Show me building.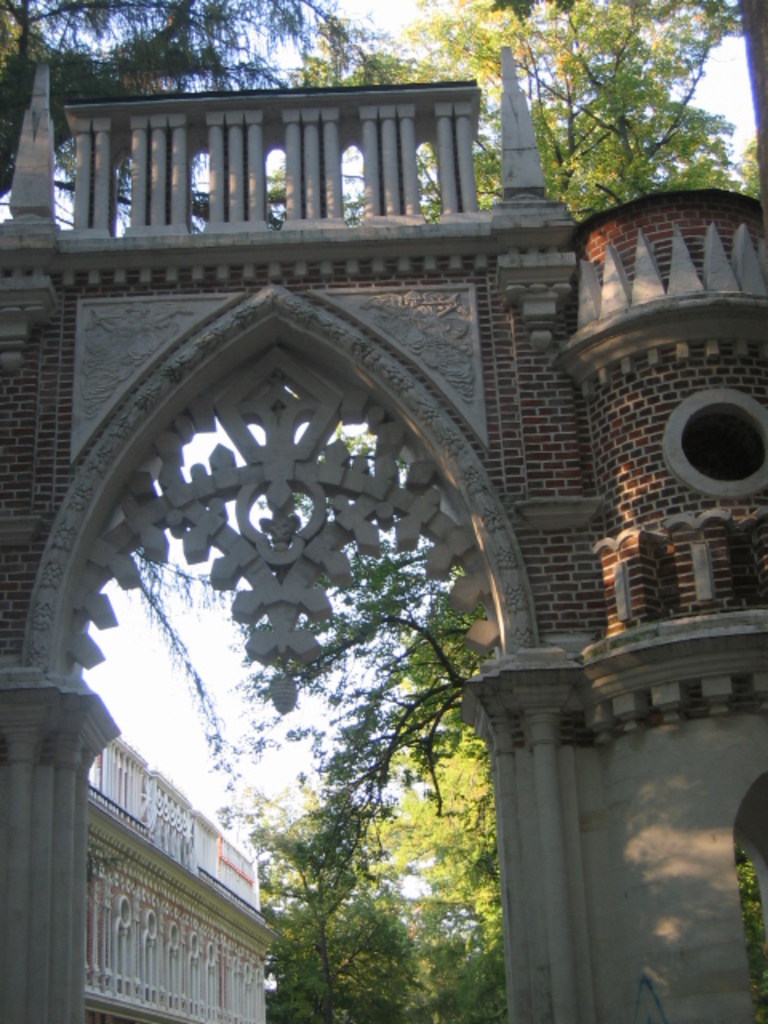
building is here: 80 744 282 1022.
